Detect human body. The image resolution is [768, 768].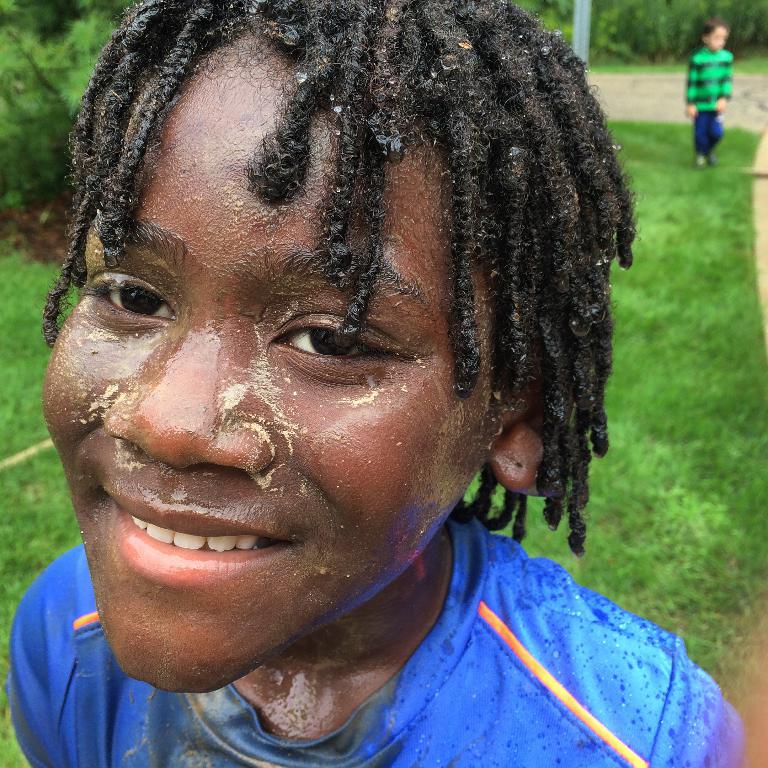
left=0, top=50, right=695, bottom=759.
